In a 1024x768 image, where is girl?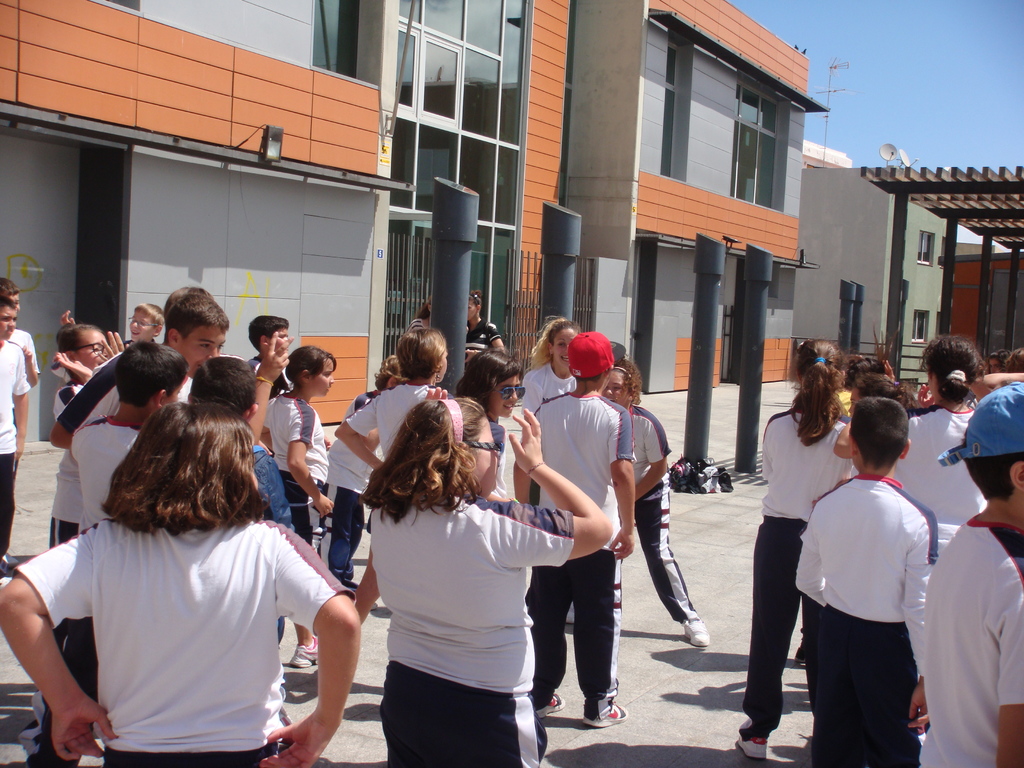
locate(0, 392, 362, 767).
